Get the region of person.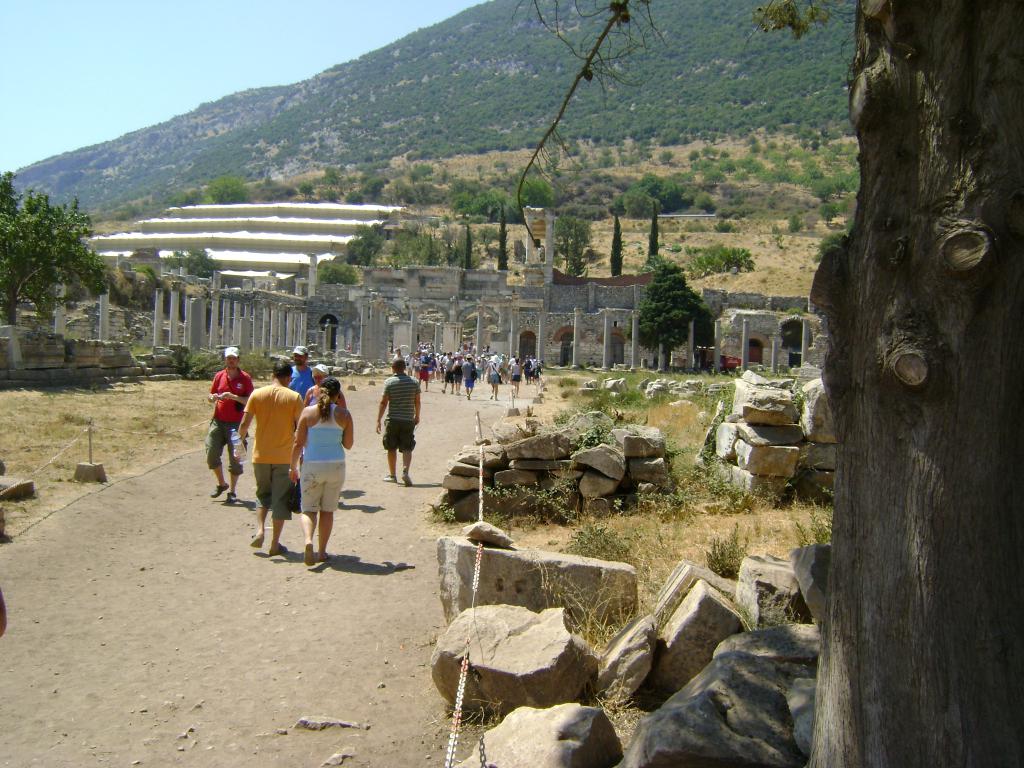
box(290, 376, 358, 569).
